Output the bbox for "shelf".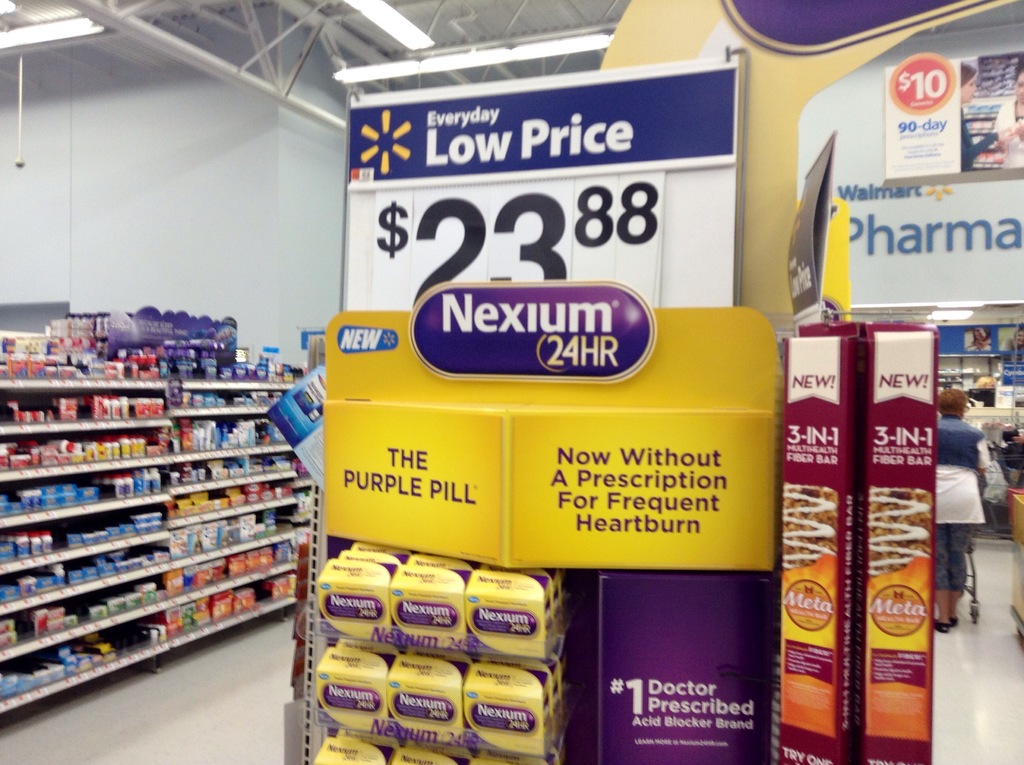
<box>170,447,304,490</box>.
